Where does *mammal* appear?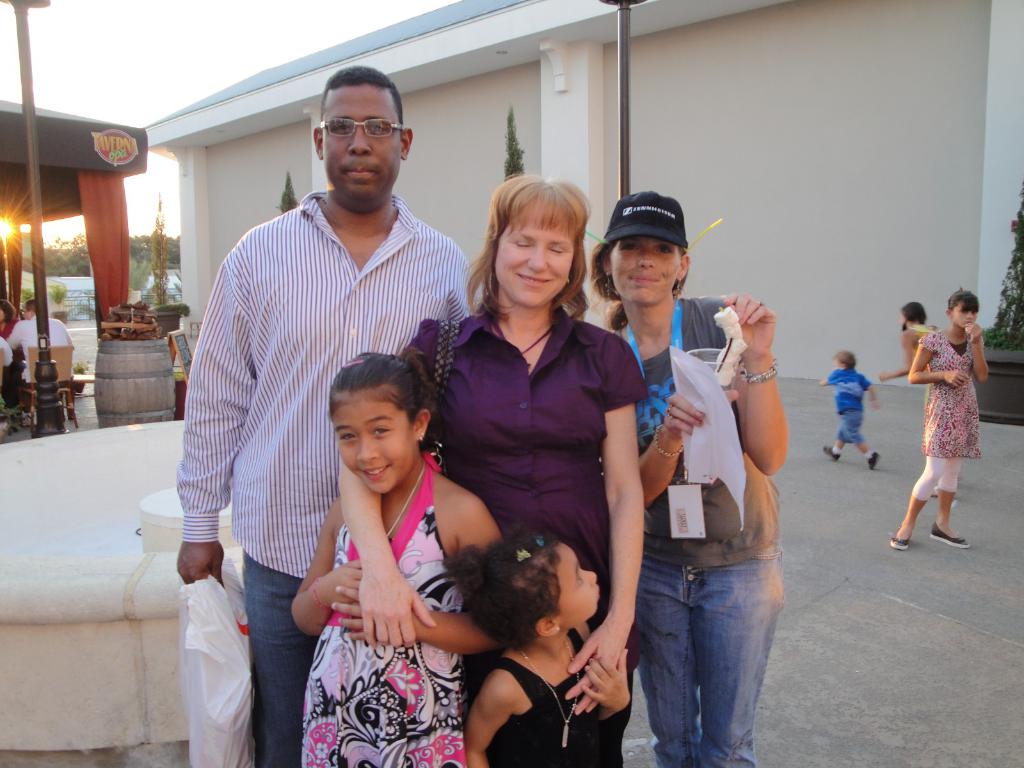
Appears at bbox=(816, 350, 879, 469).
